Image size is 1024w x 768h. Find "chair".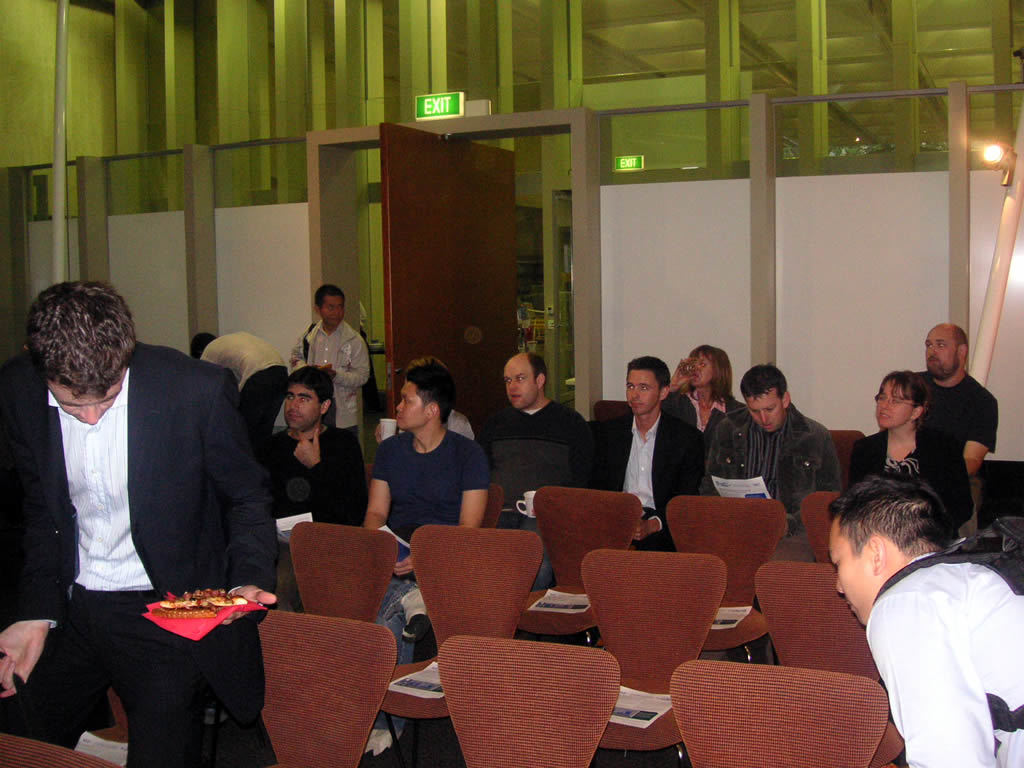
x1=258, y1=608, x2=397, y2=767.
